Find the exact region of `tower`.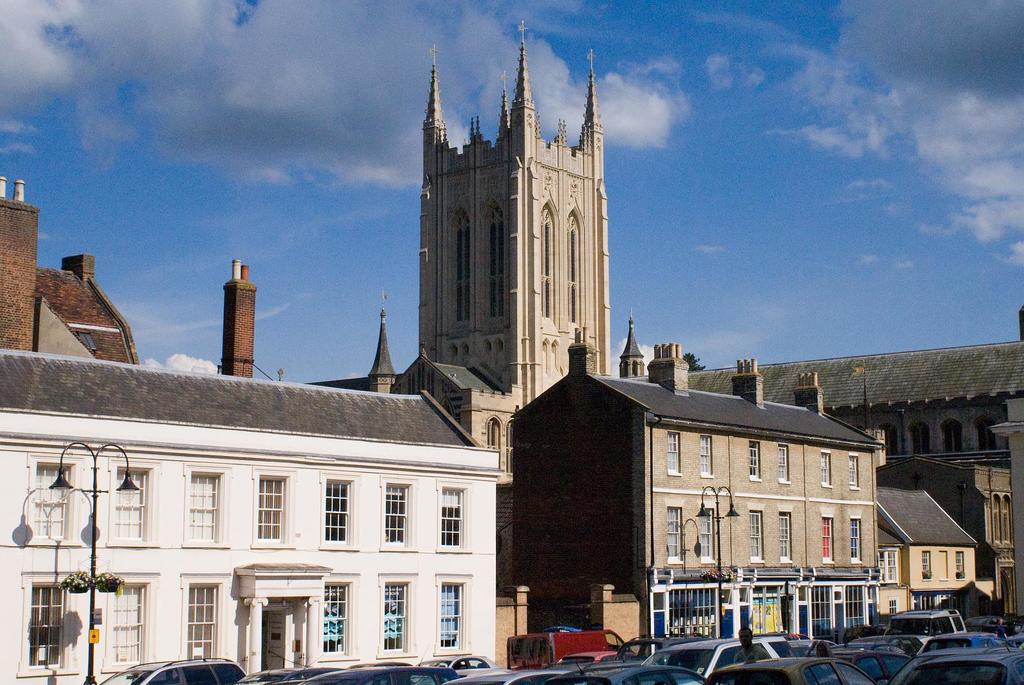
Exact region: {"left": 417, "top": 16, "right": 614, "bottom": 425}.
